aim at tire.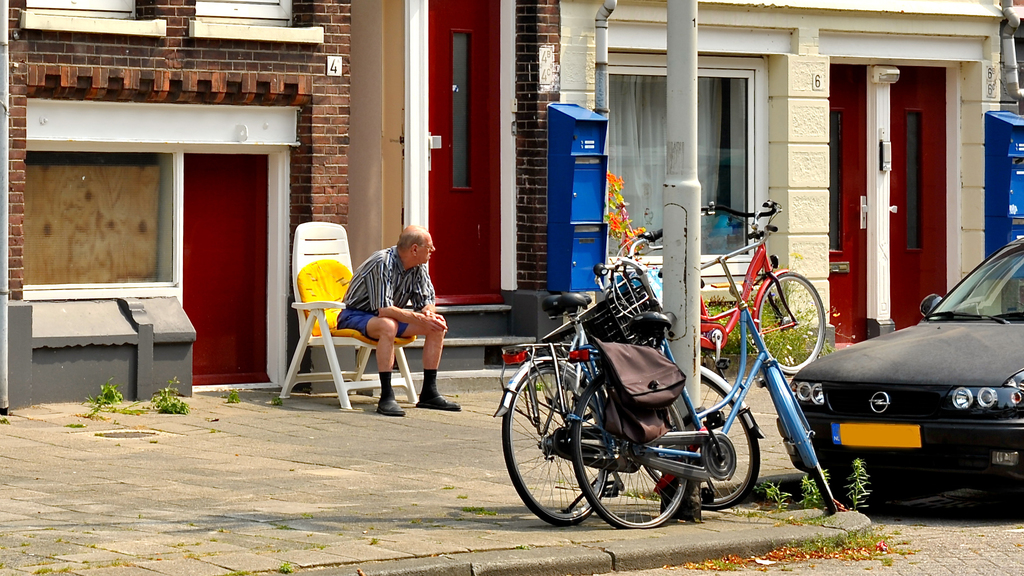
Aimed at box(502, 359, 612, 528).
